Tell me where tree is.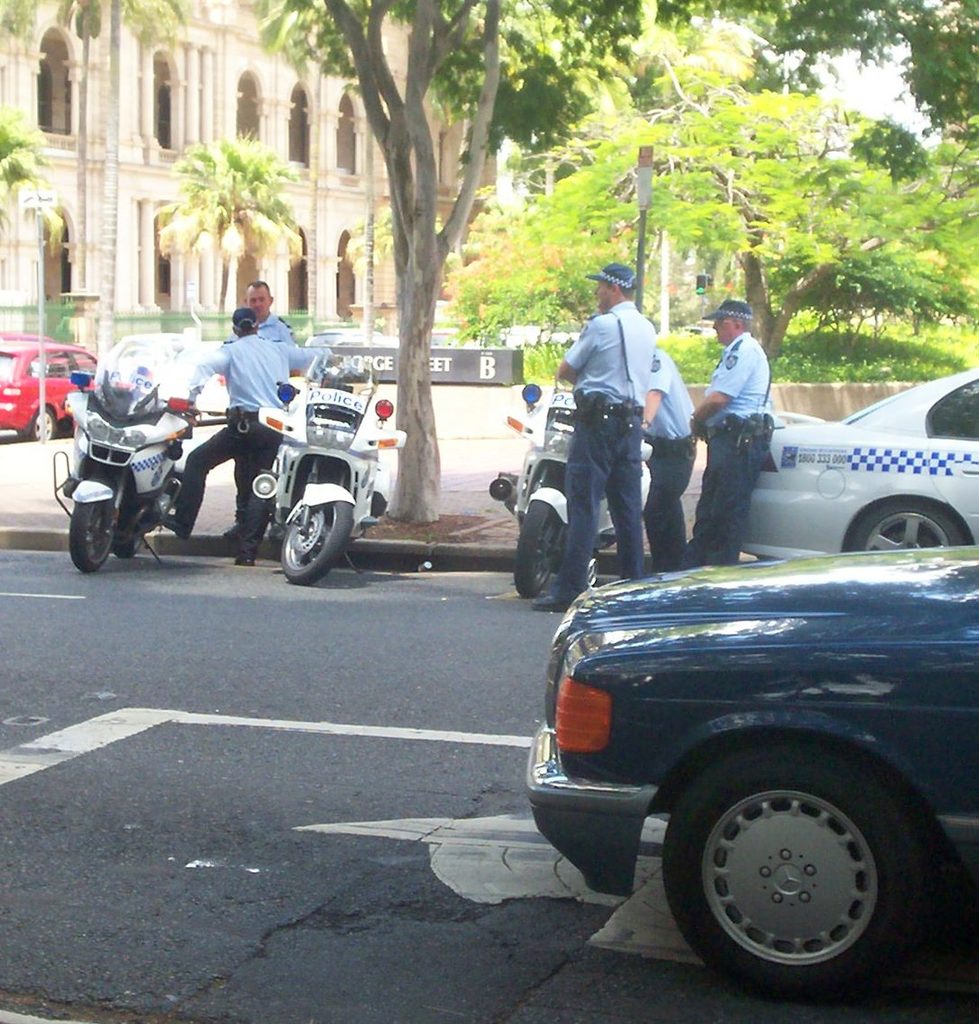
tree is at <box>443,81,978,383</box>.
